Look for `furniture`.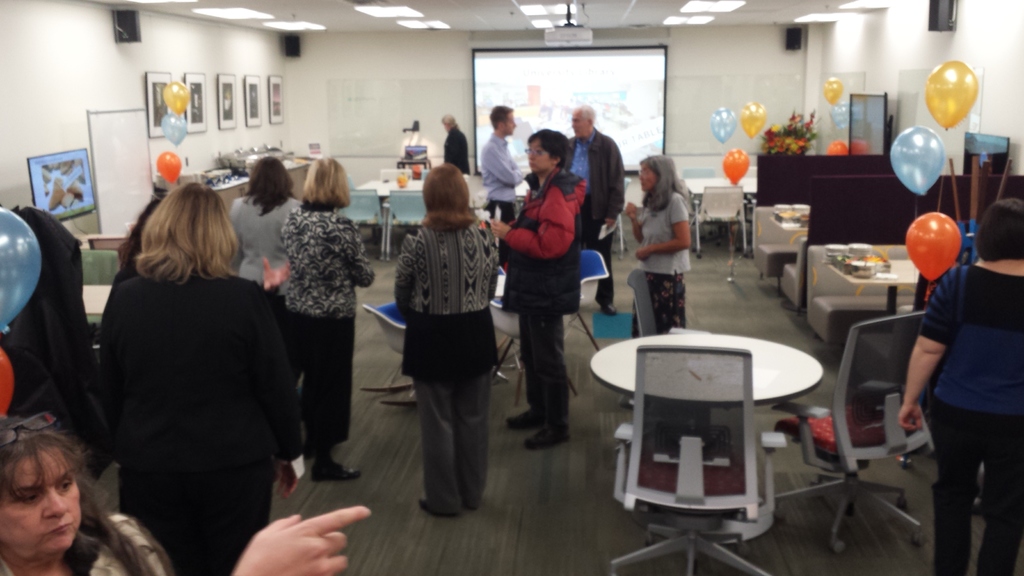
Found: BBox(687, 184, 749, 258).
